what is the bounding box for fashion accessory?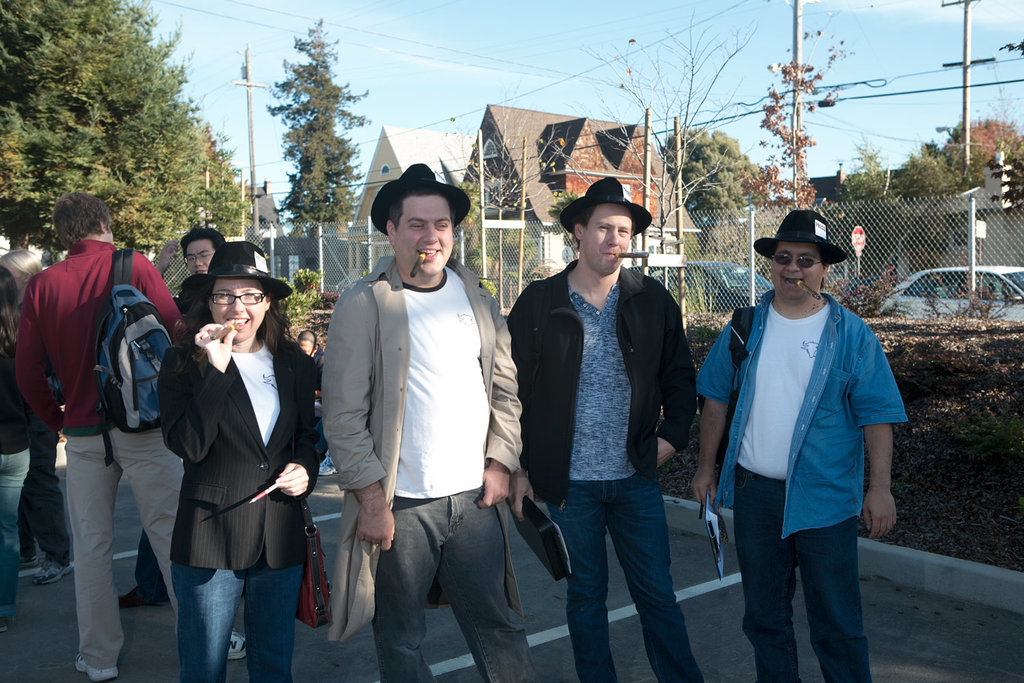
(x1=372, y1=158, x2=473, y2=231).
